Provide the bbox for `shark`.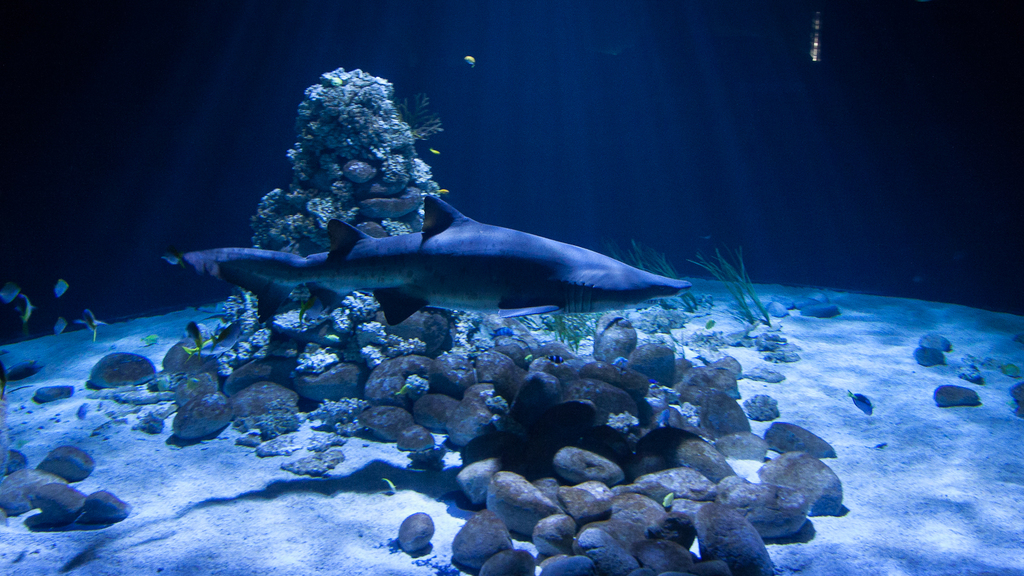
196, 198, 687, 326.
